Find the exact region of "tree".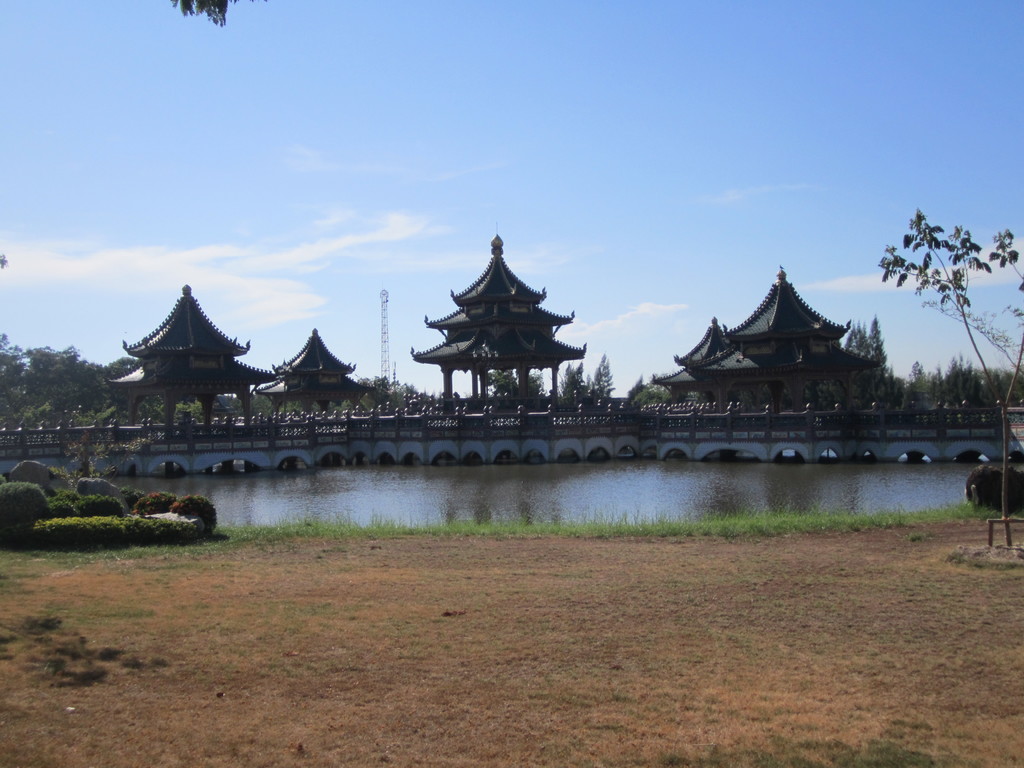
Exact region: crop(877, 208, 1023, 550).
